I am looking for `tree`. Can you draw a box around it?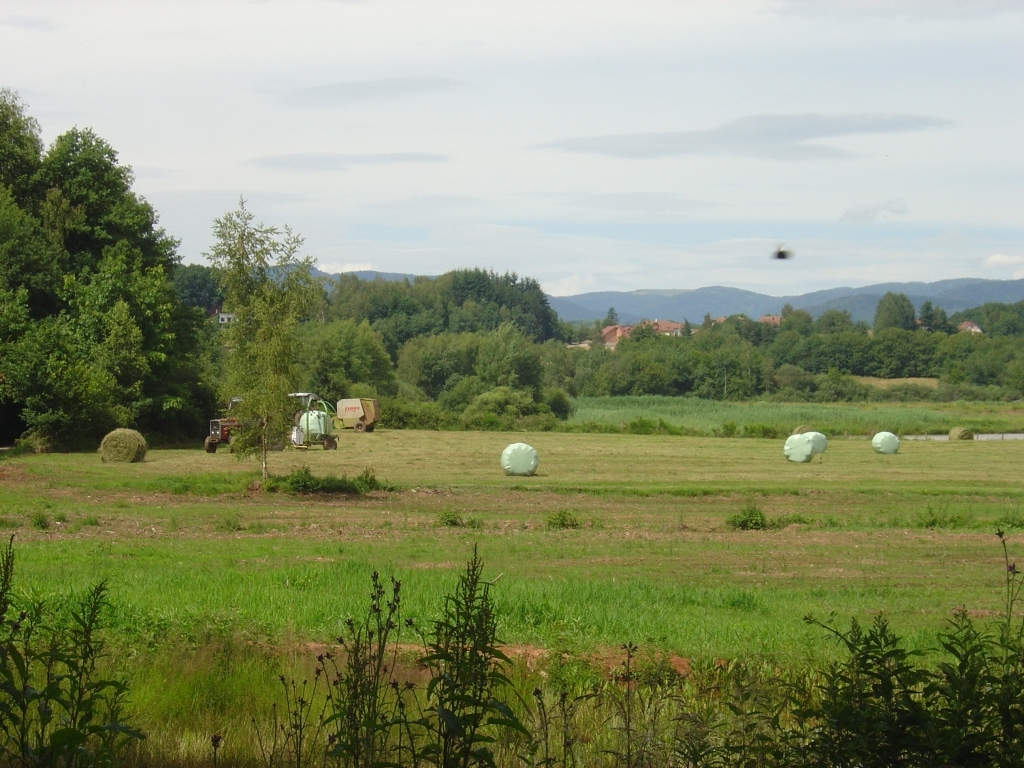
Sure, the bounding box is (left=873, top=280, right=921, bottom=341).
